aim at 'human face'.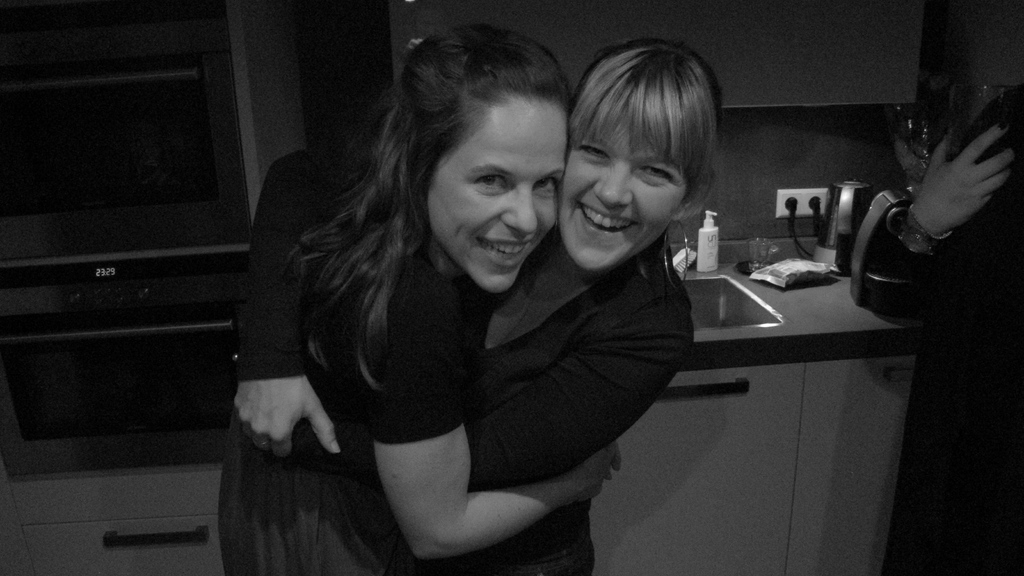
Aimed at <box>559,136,699,270</box>.
